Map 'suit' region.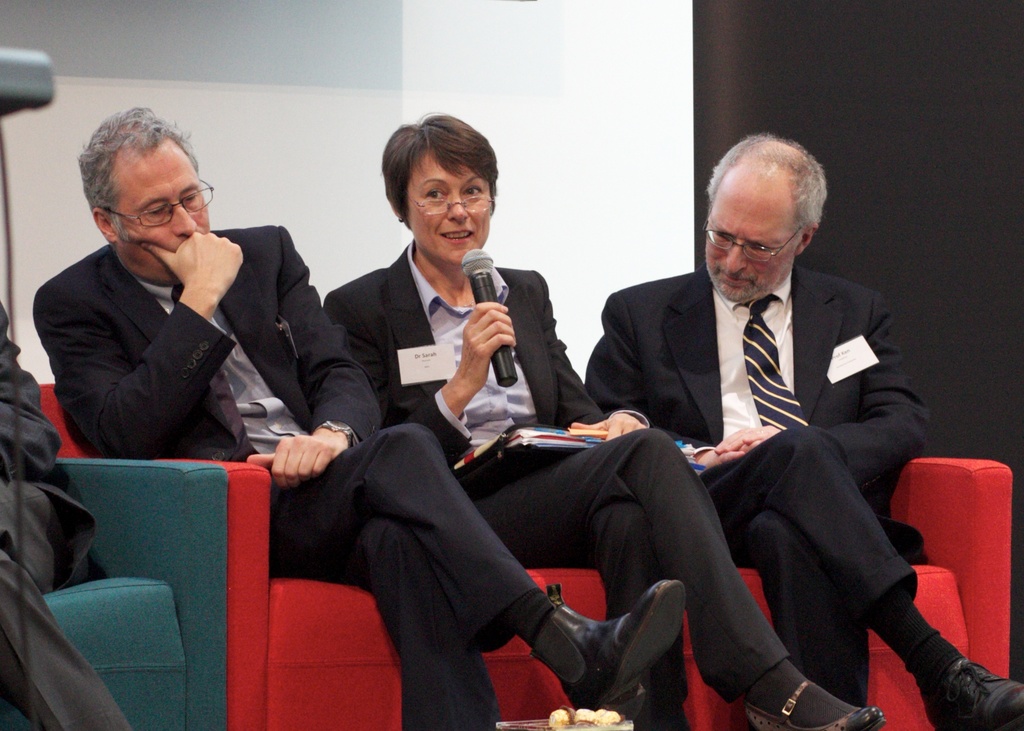
Mapped to select_region(0, 302, 135, 730).
